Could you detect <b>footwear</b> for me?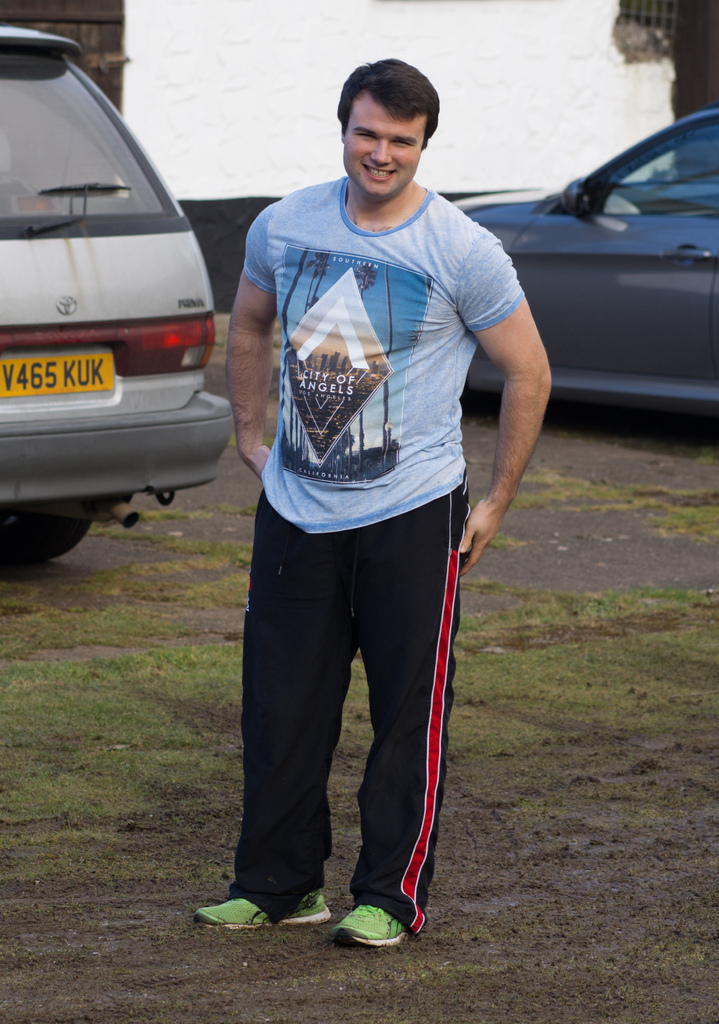
Detection result: <box>189,886,339,929</box>.
